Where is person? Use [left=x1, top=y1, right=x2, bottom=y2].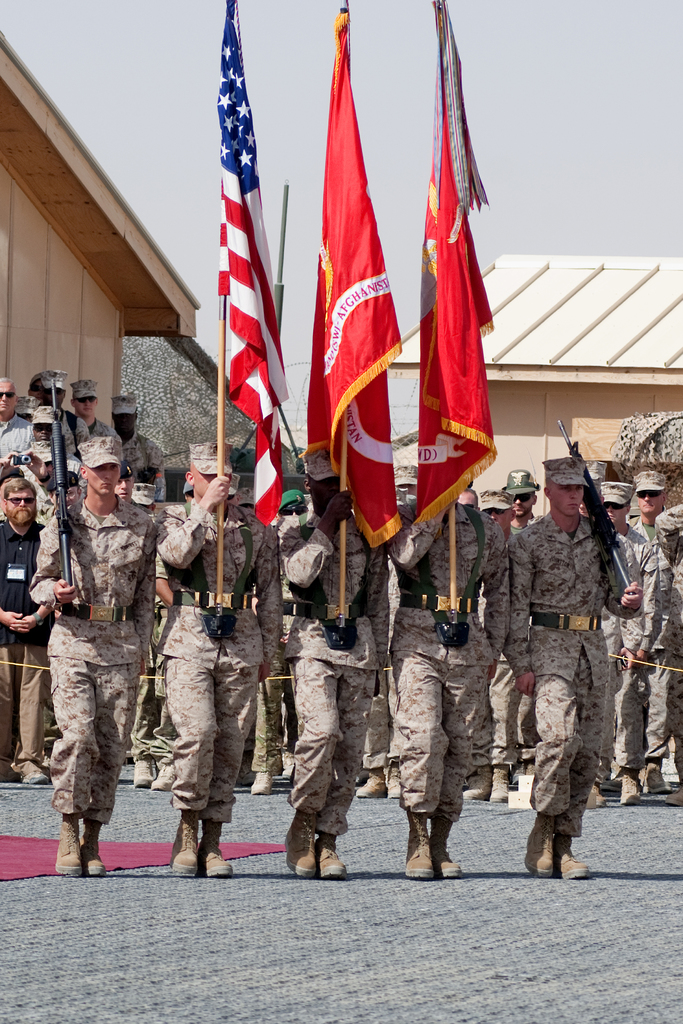
[left=0, top=476, right=39, bottom=785].
